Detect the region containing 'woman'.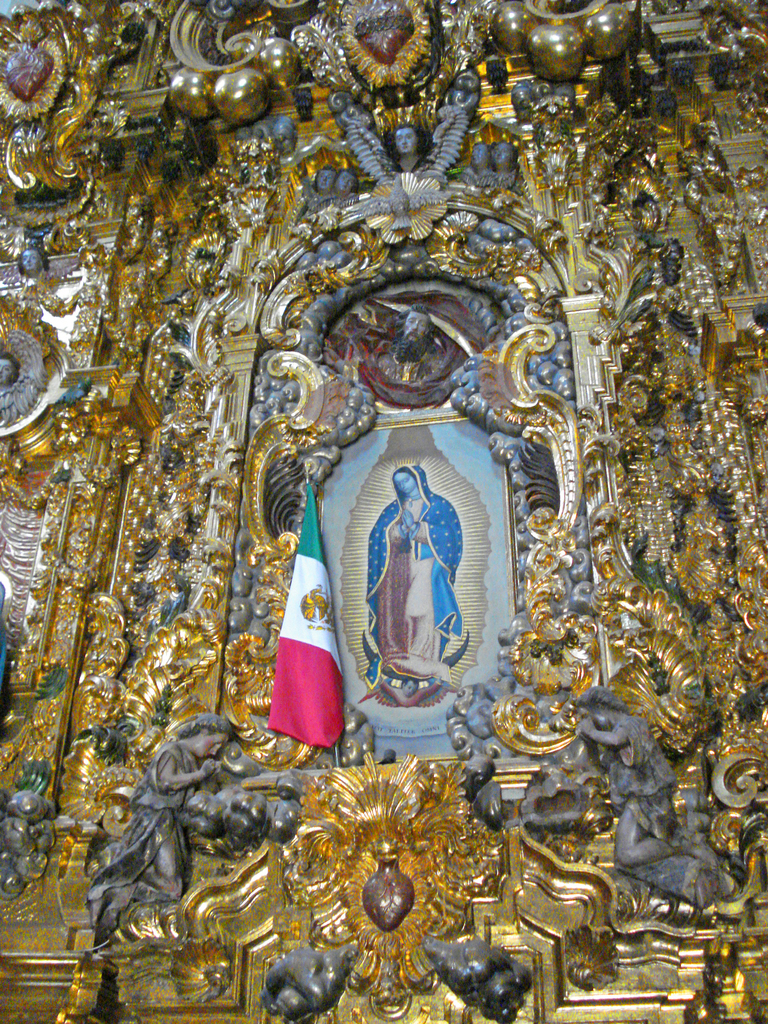
bbox(566, 685, 730, 909).
